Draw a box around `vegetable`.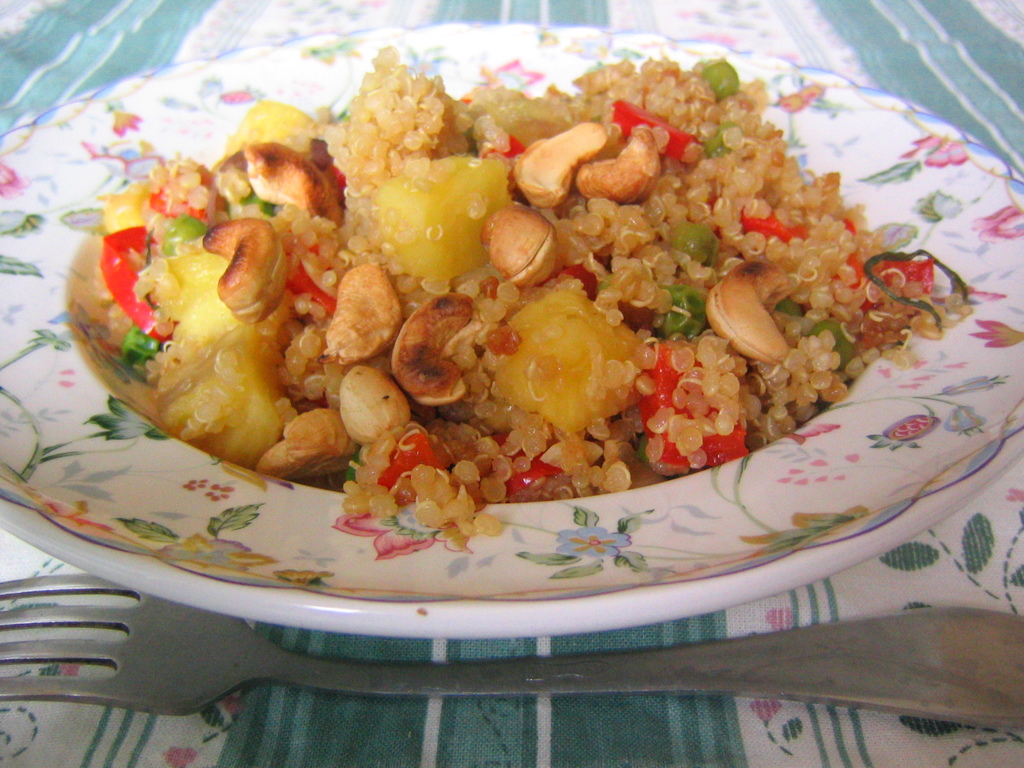
select_region(290, 226, 336, 315).
